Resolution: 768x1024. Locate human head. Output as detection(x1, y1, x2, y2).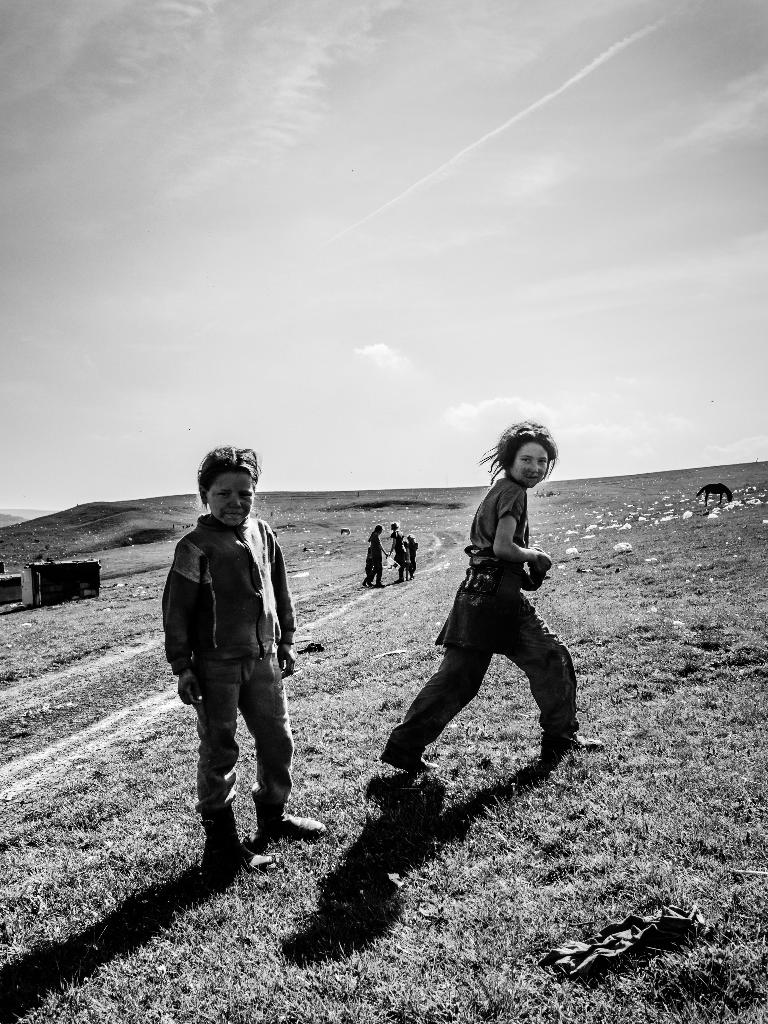
detection(371, 520, 383, 541).
